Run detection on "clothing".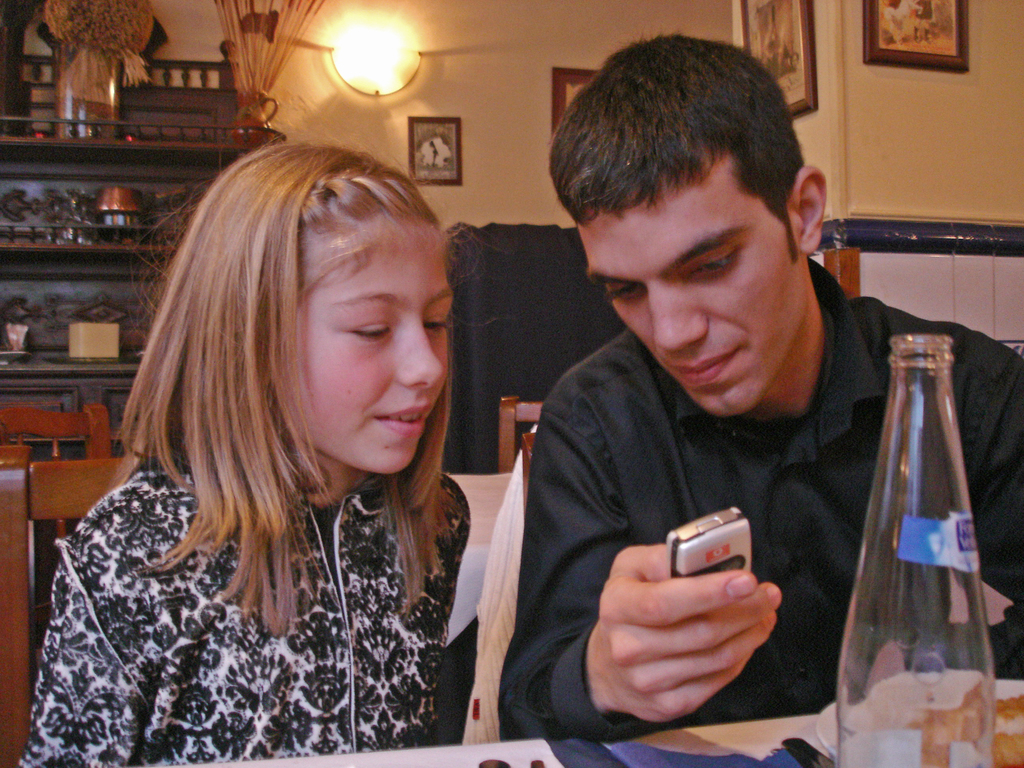
Result: crop(10, 383, 529, 747).
